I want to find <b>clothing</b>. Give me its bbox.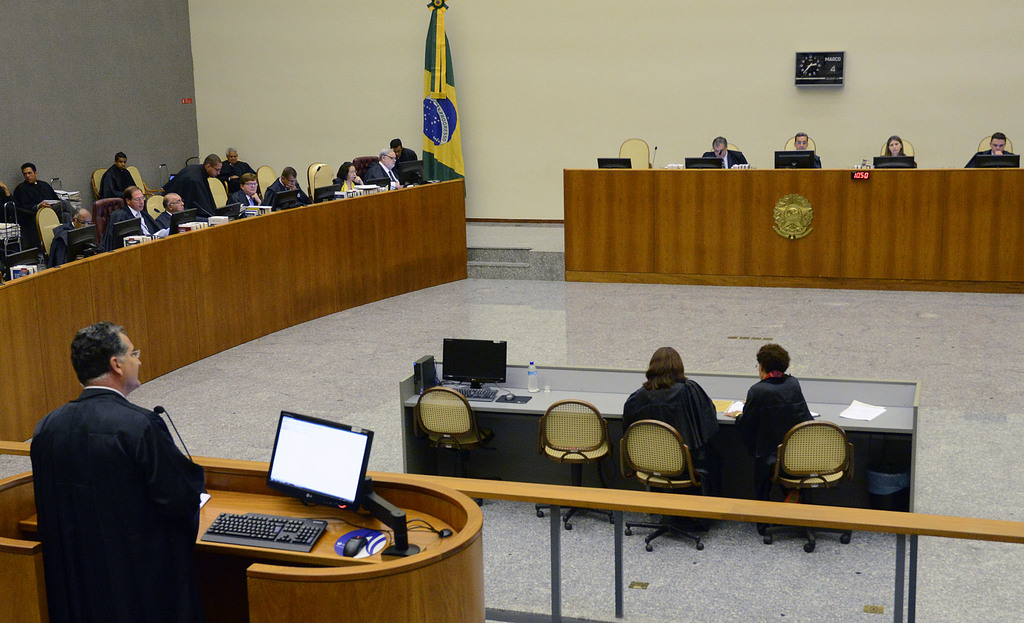
x1=102, y1=203, x2=160, y2=250.
